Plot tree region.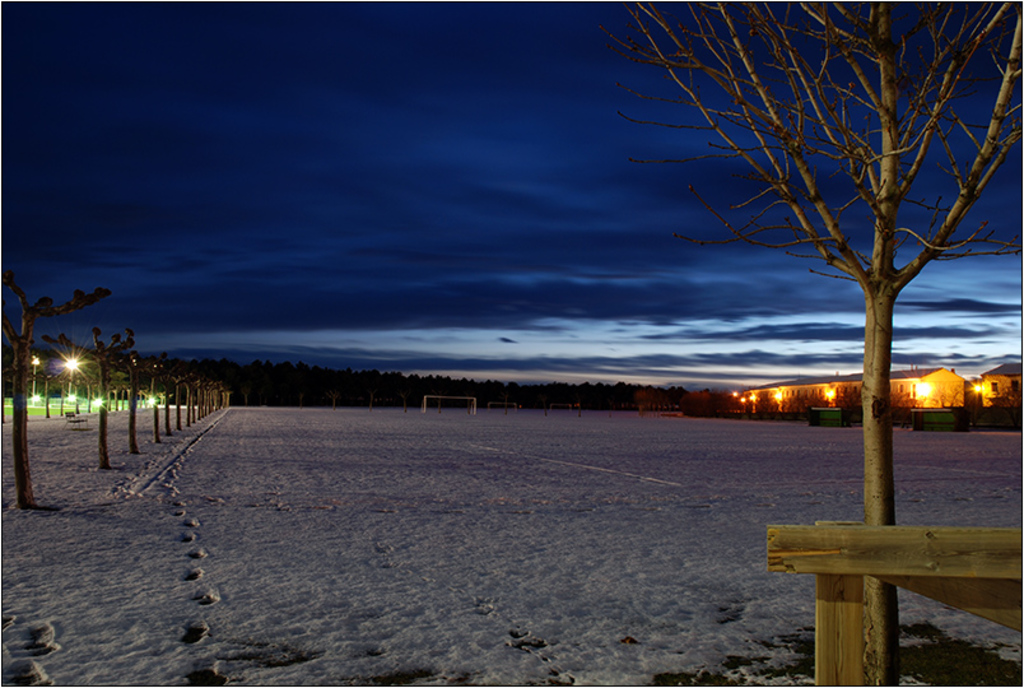
Plotted at (488,0,1023,498).
